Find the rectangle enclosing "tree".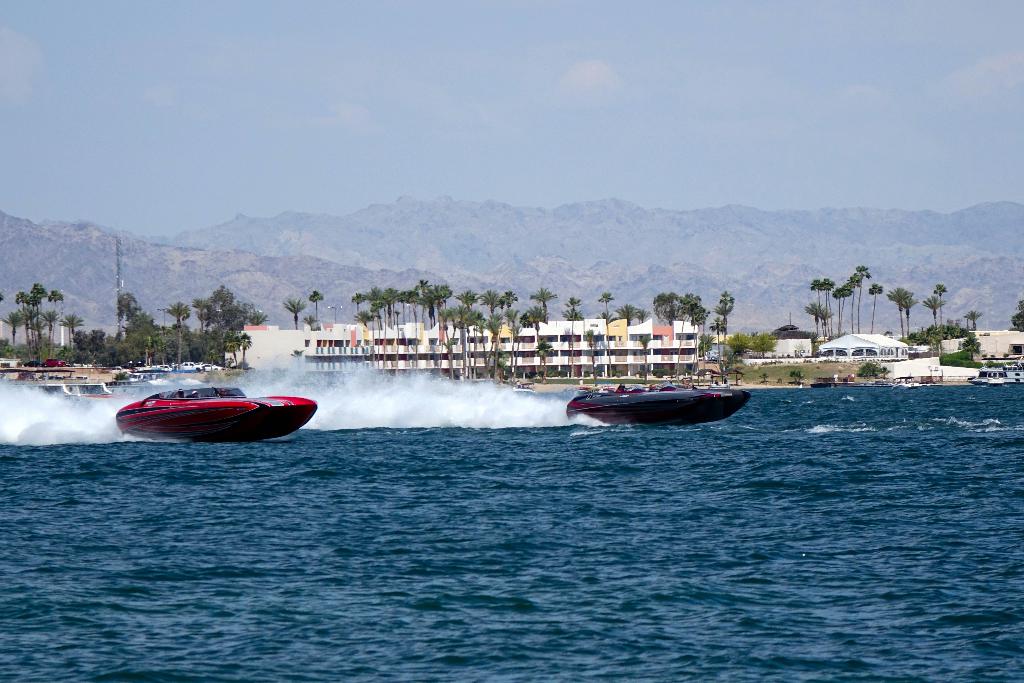
crop(310, 289, 325, 317).
